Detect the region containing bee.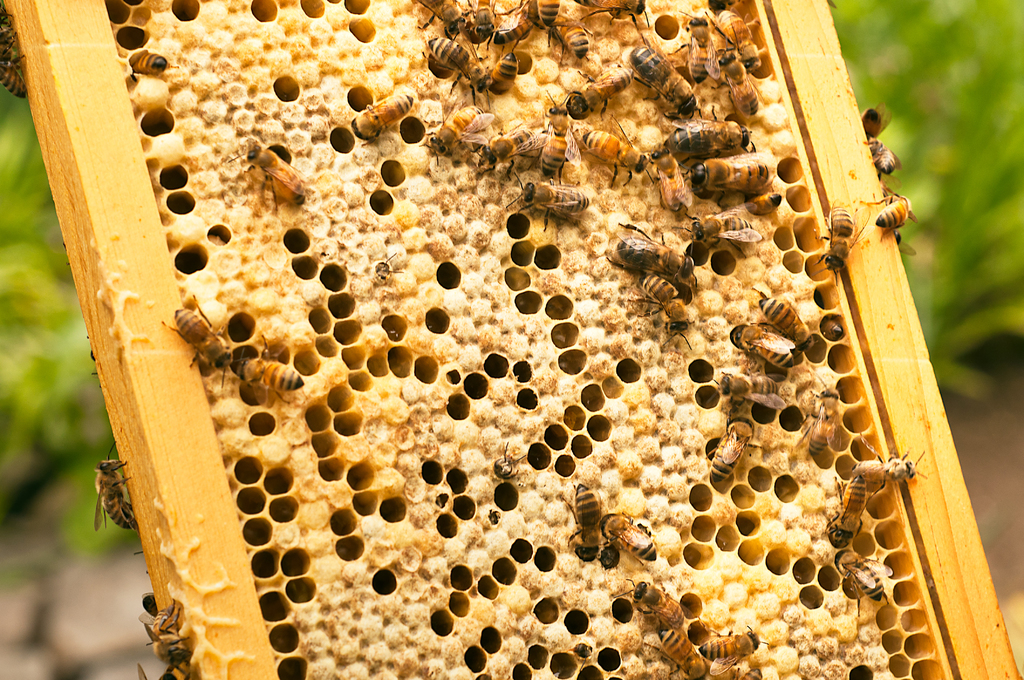
[748, 284, 819, 349].
